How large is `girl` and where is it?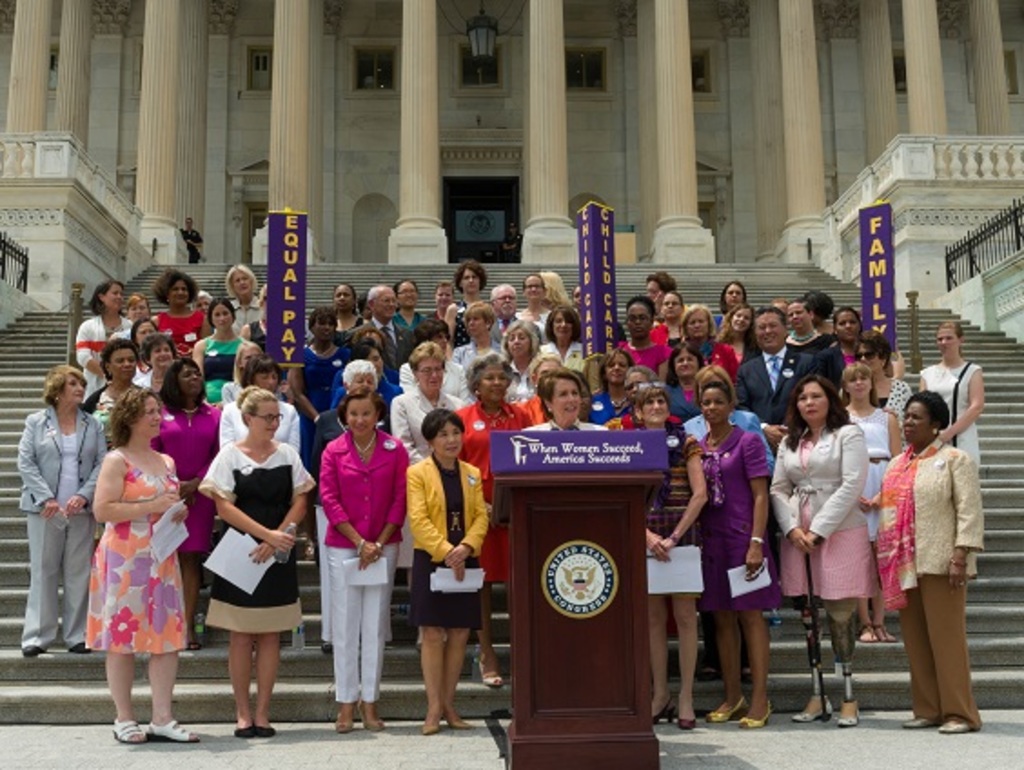
Bounding box: x1=379, y1=329, x2=458, y2=447.
